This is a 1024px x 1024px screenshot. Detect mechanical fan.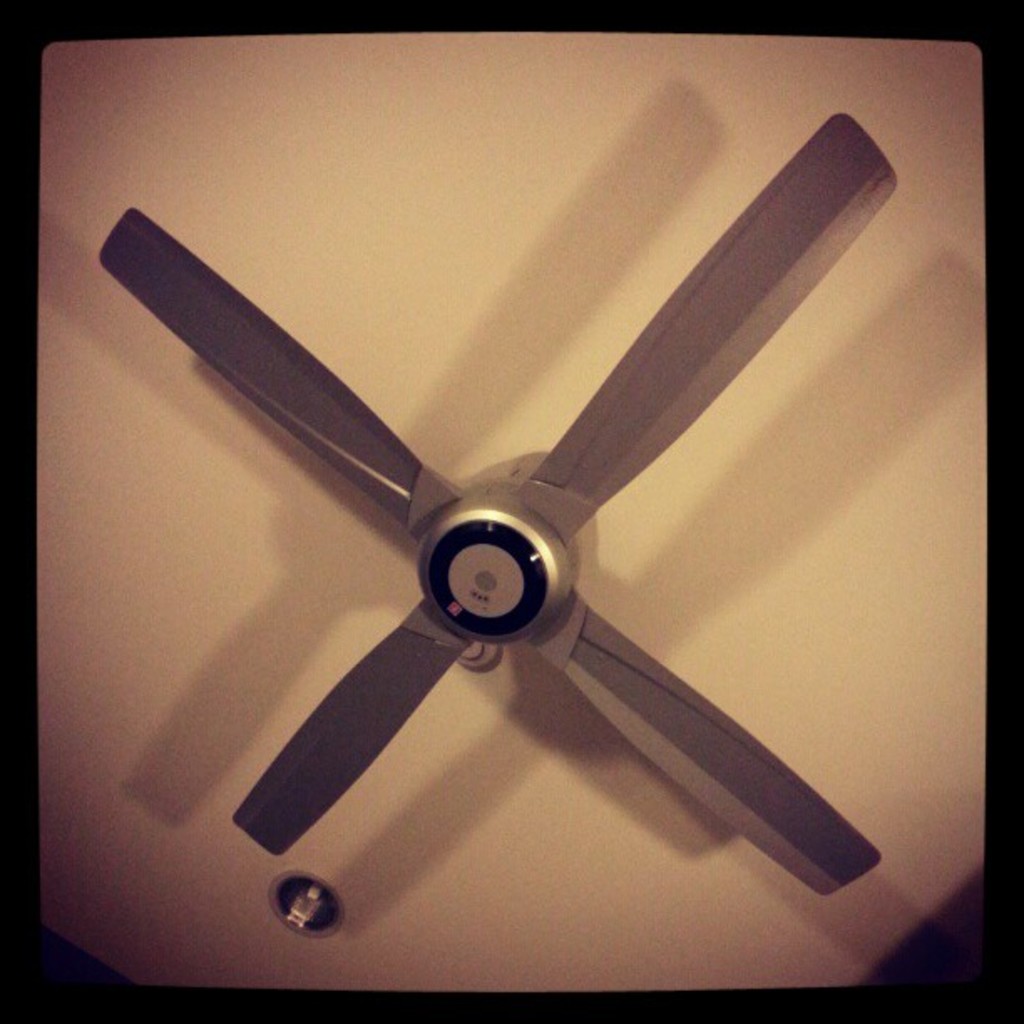
{"left": 90, "top": 105, "right": 880, "bottom": 877}.
